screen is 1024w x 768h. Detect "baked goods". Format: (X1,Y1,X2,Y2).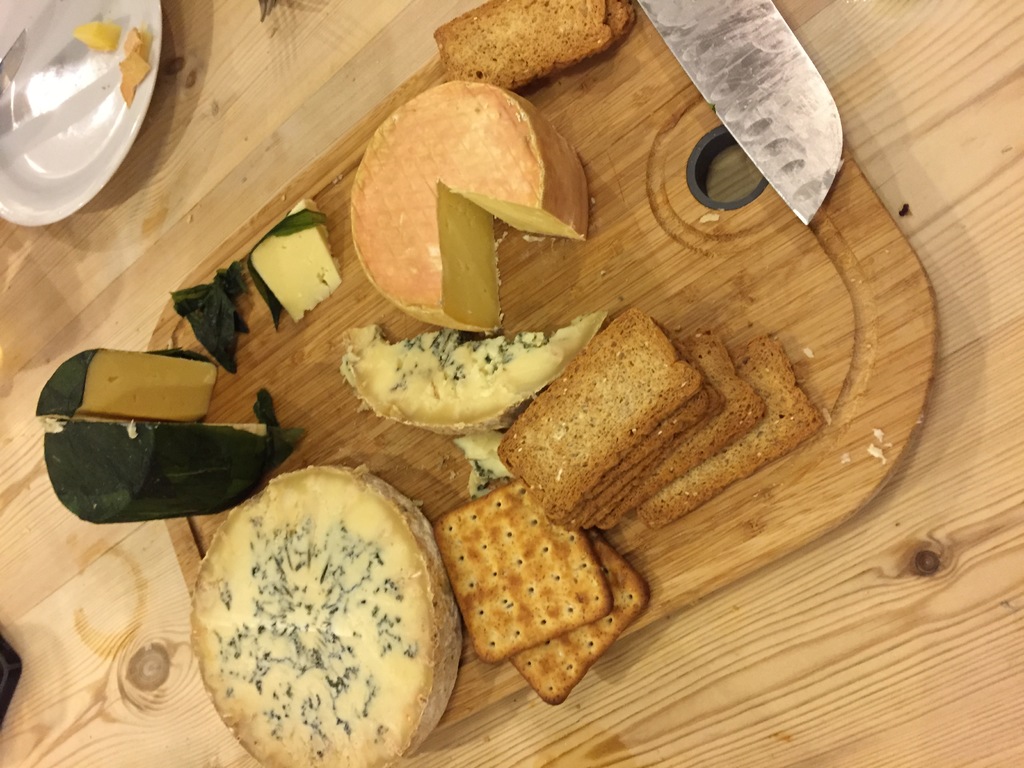
(33,346,310,524).
